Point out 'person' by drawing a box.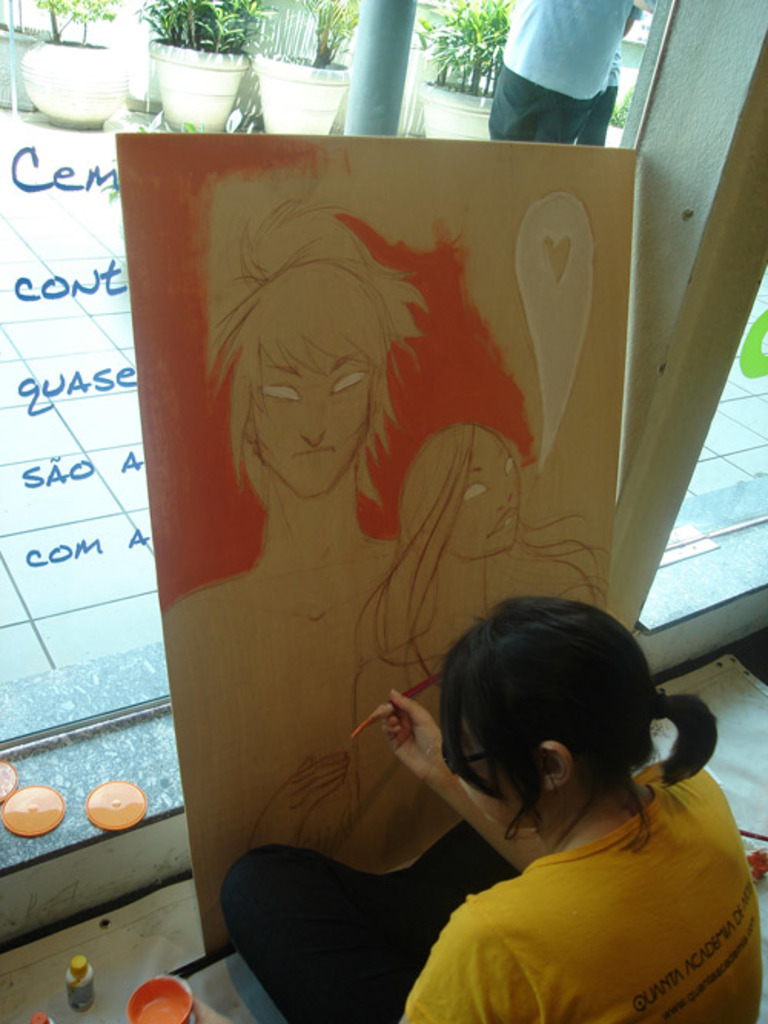
(left=484, top=0, right=636, bottom=146).
